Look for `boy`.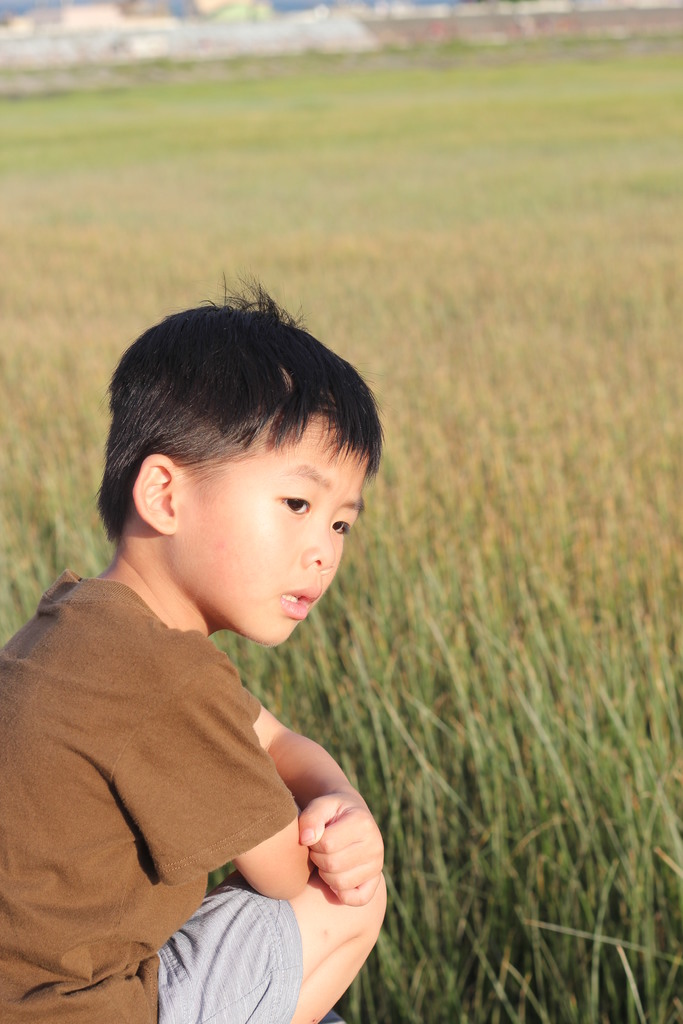
Found: x1=21 y1=255 x2=422 y2=1001.
